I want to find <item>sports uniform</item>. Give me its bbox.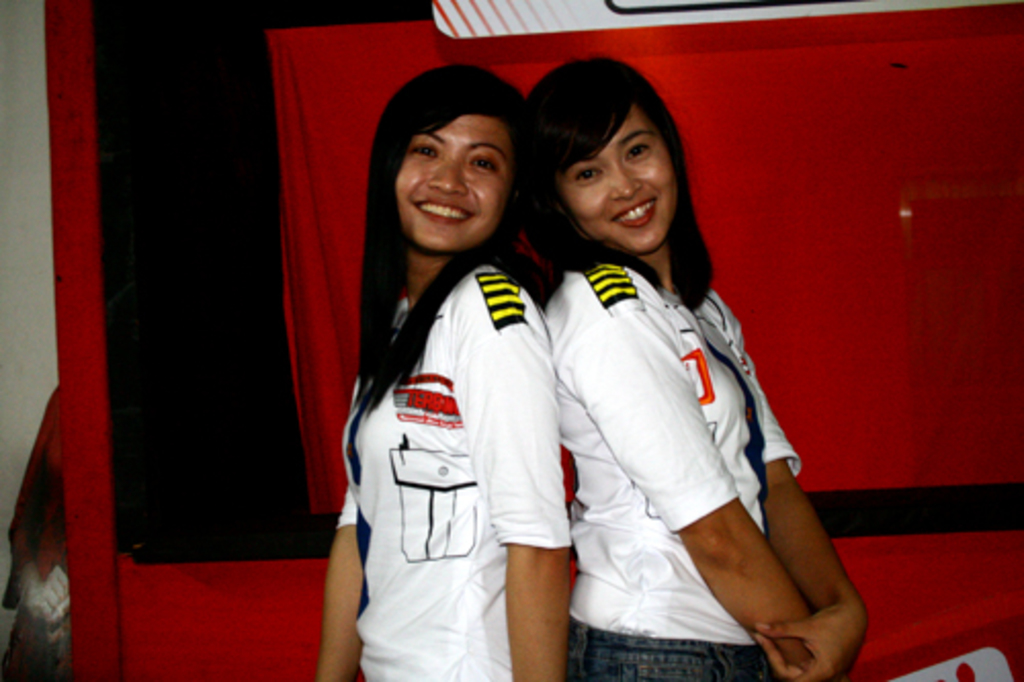
<region>502, 80, 834, 681</region>.
